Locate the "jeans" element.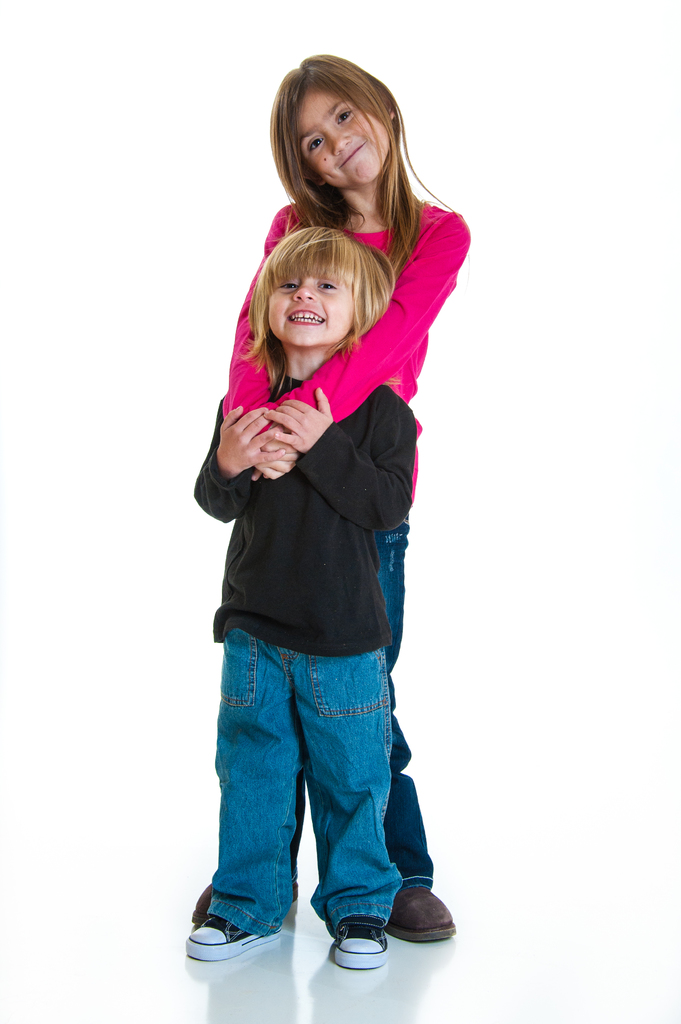
Element bbox: [292, 515, 431, 895].
